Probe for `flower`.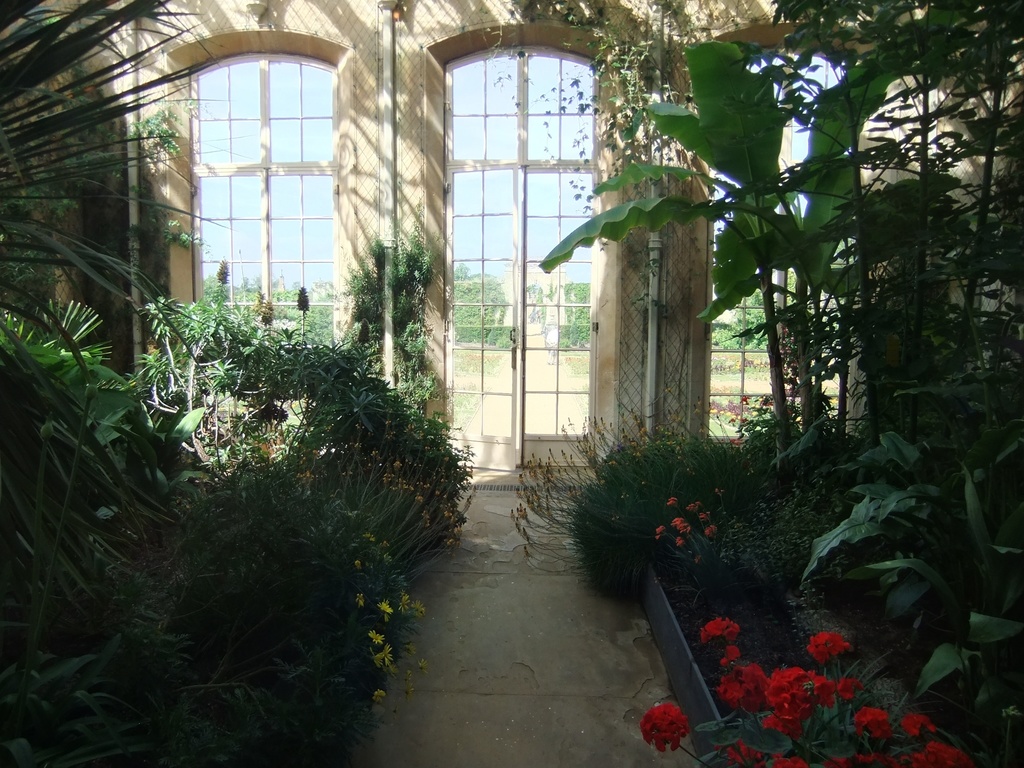
Probe result: crop(442, 474, 447, 483).
